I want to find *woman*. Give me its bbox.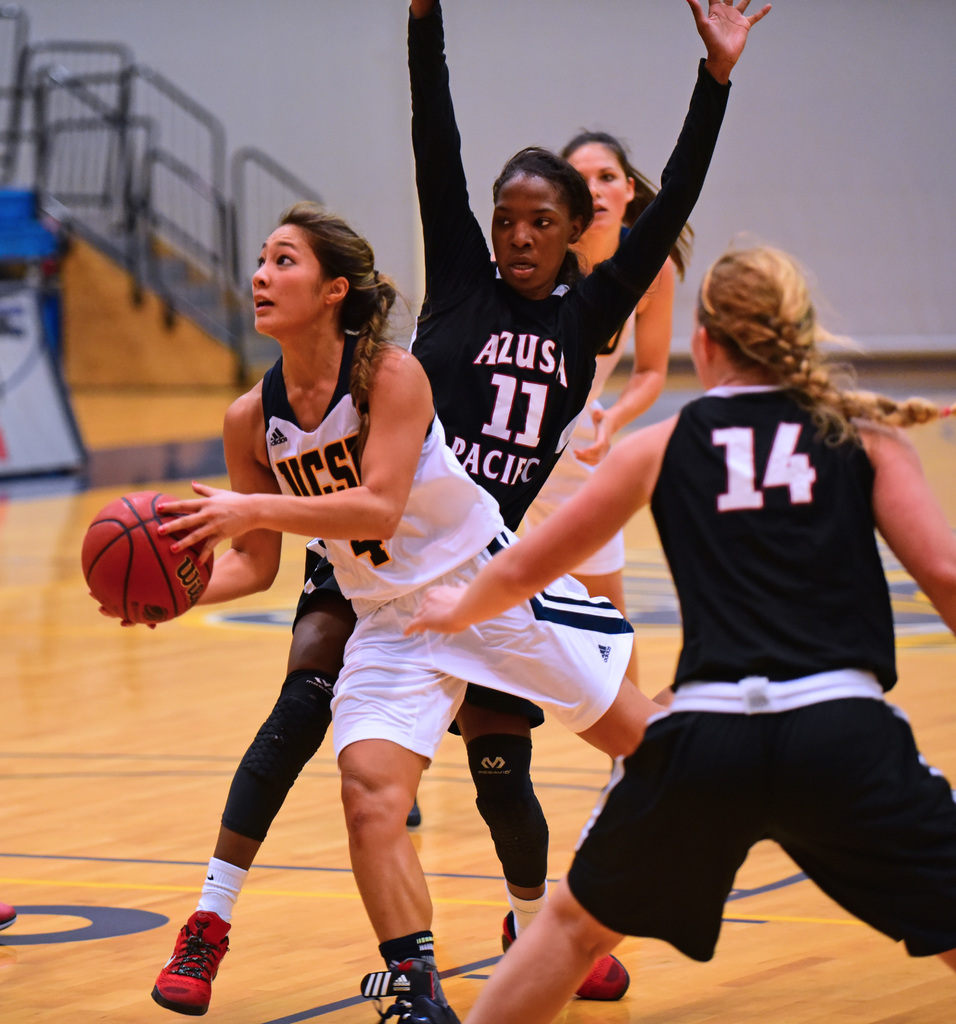
<box>408,118,701,829</box>.
